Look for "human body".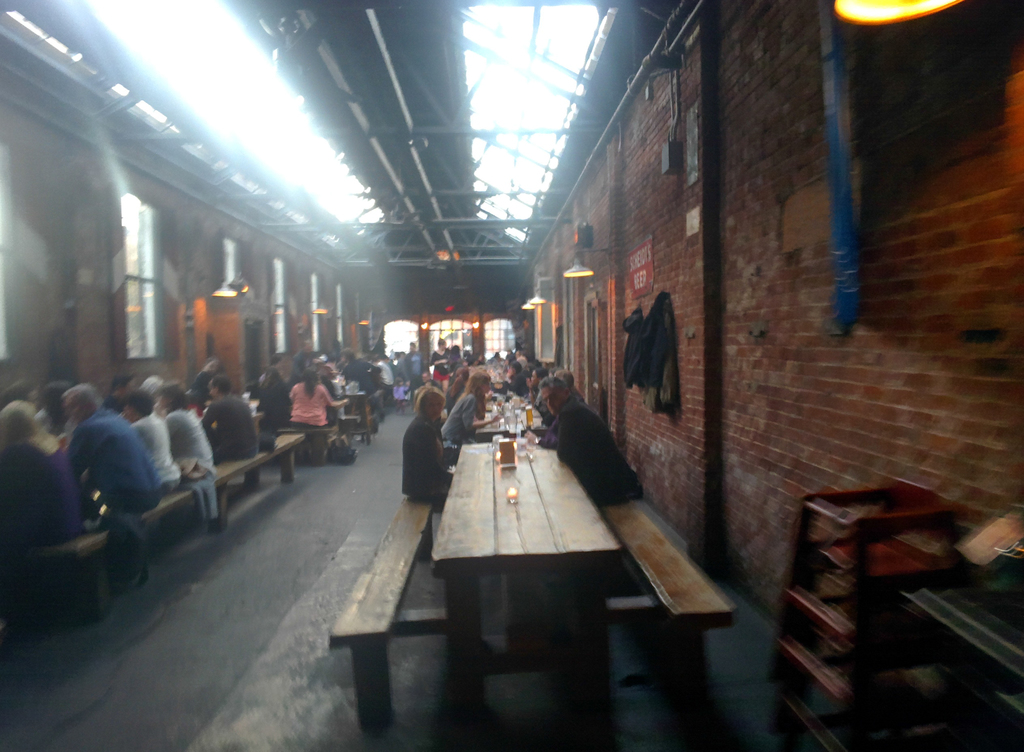
Found: (x1=203, y1=390, x2=260, y2=465).
